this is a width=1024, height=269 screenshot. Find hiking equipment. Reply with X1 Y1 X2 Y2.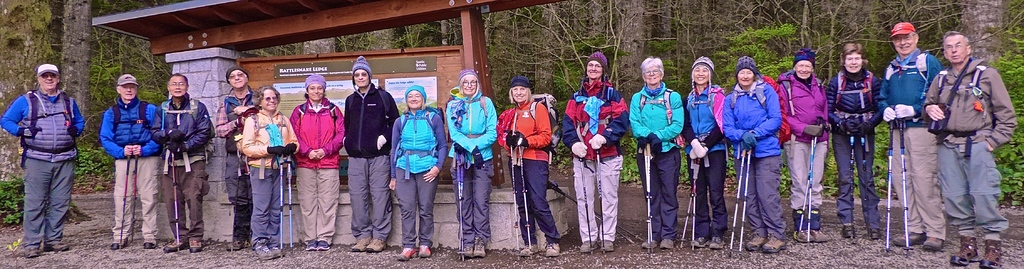
455 149 460 262.
